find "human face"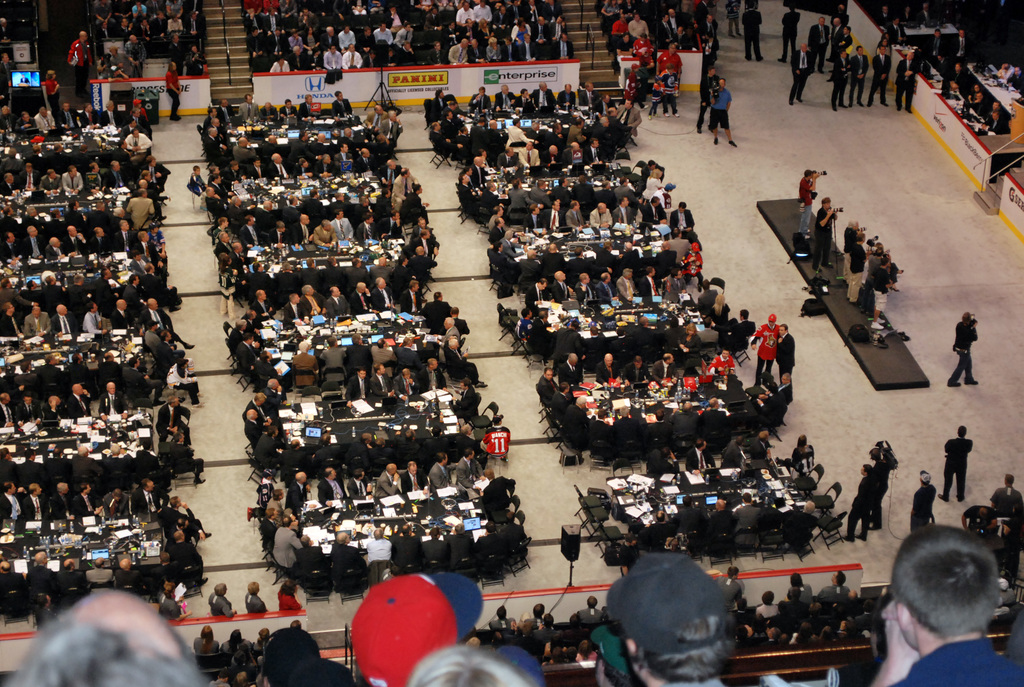
box(136, 100, 143, 108)
